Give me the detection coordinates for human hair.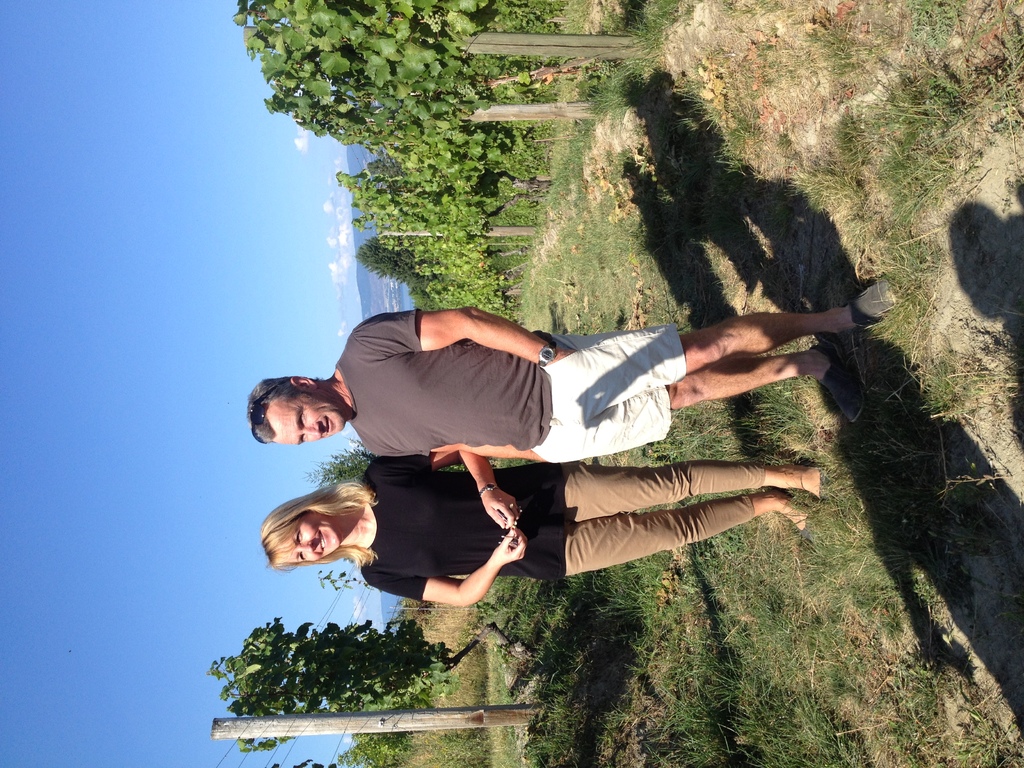
Rect(247, 377, 325, 447).
